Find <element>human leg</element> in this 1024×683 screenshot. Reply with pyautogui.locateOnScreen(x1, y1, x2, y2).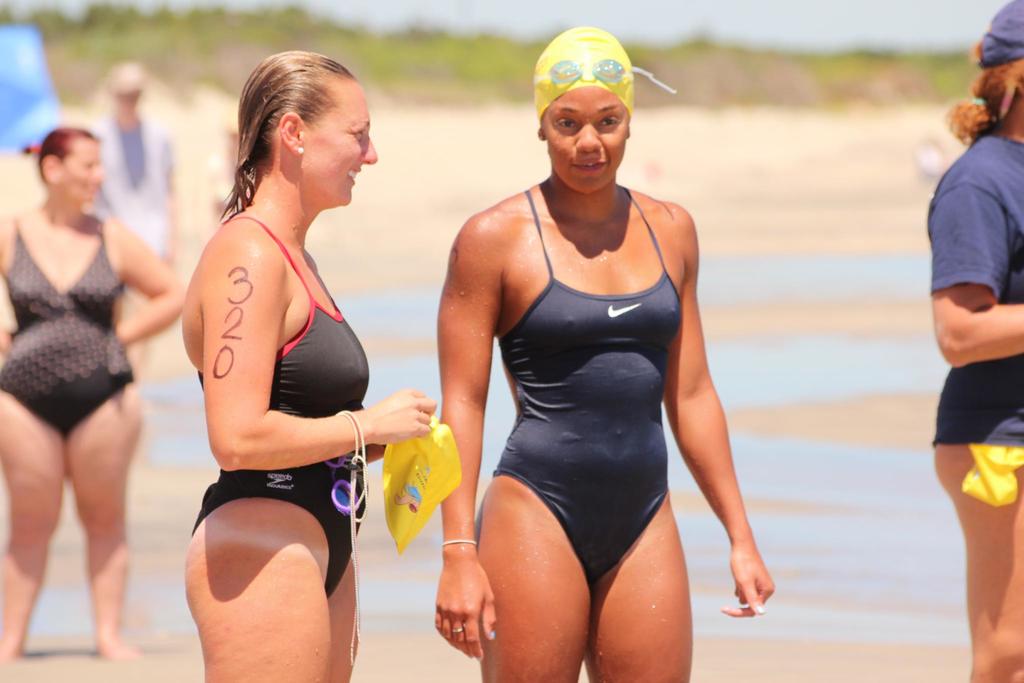
pyautogui.locateOnScreen(481, 474, 595, 682).
